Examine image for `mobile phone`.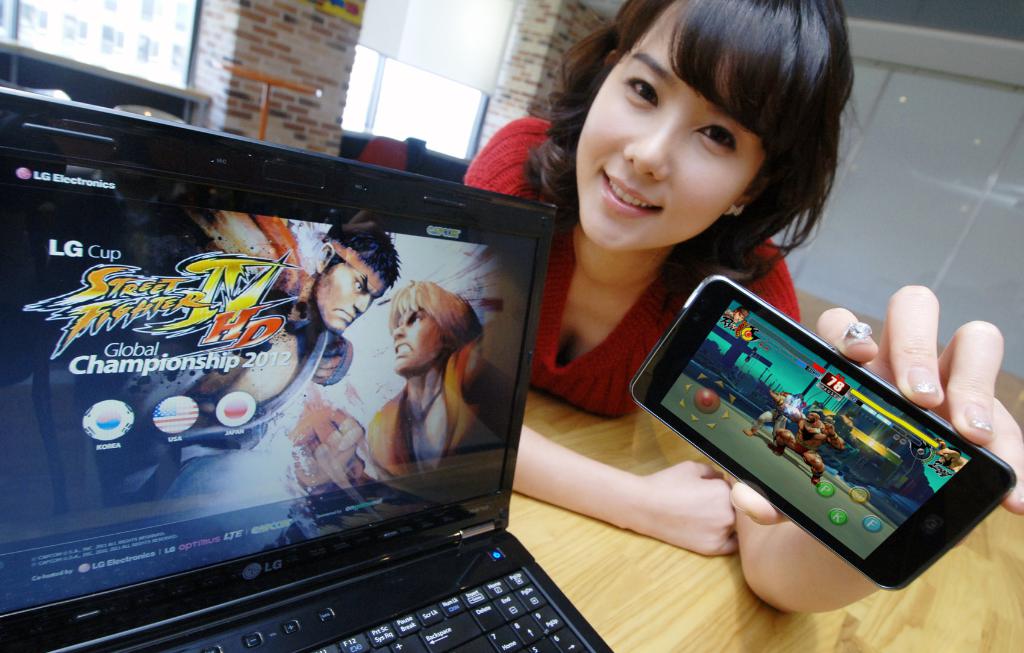
Examination result: (left=644, top=281, right=992, bottom=586).
